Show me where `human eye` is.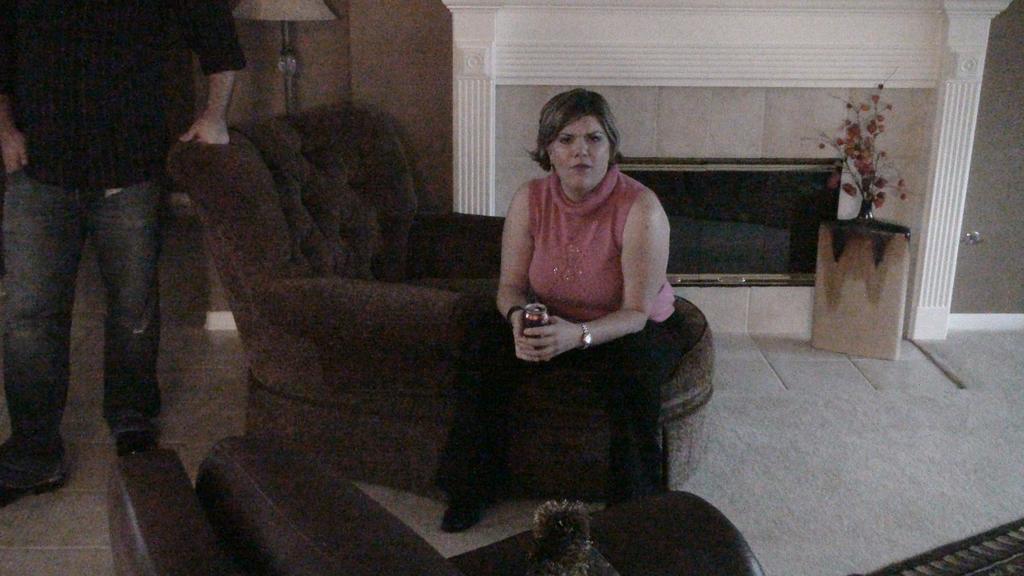
`human eye` is at <box>588,134,604,140</box>.
